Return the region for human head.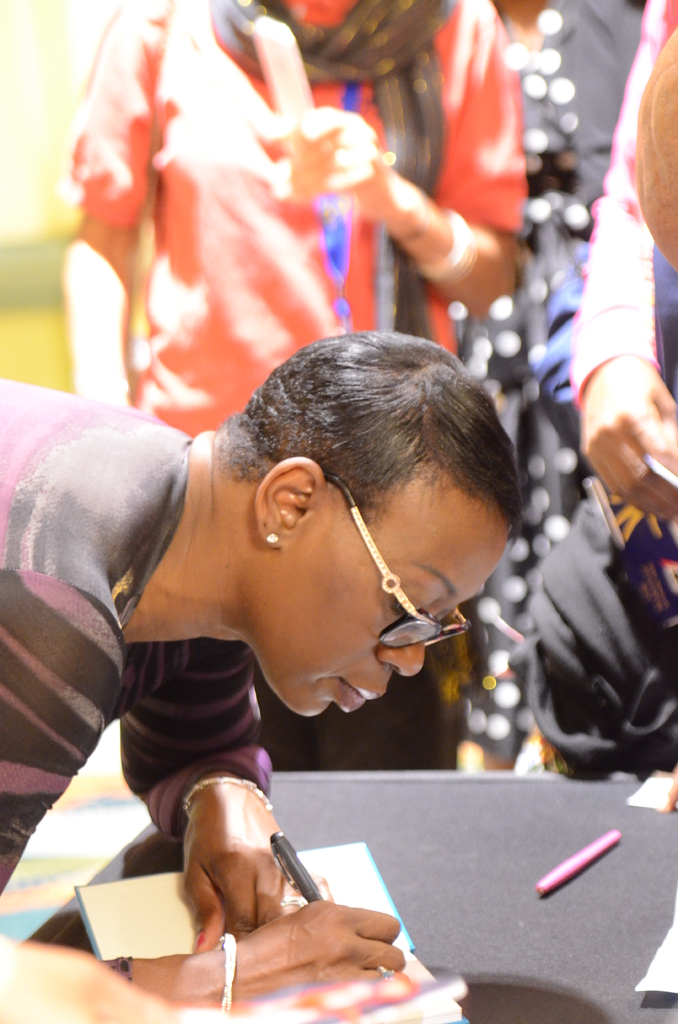
<box>149,362,515,694</box>.
